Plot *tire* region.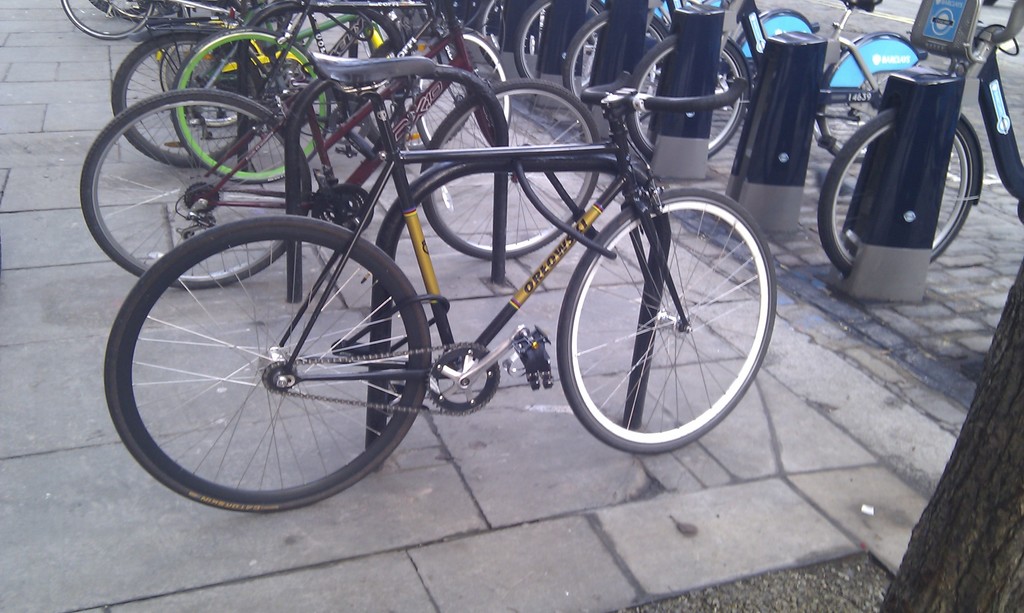
Plotted at [x1=170, y1=30, x2=330, y2=184].
